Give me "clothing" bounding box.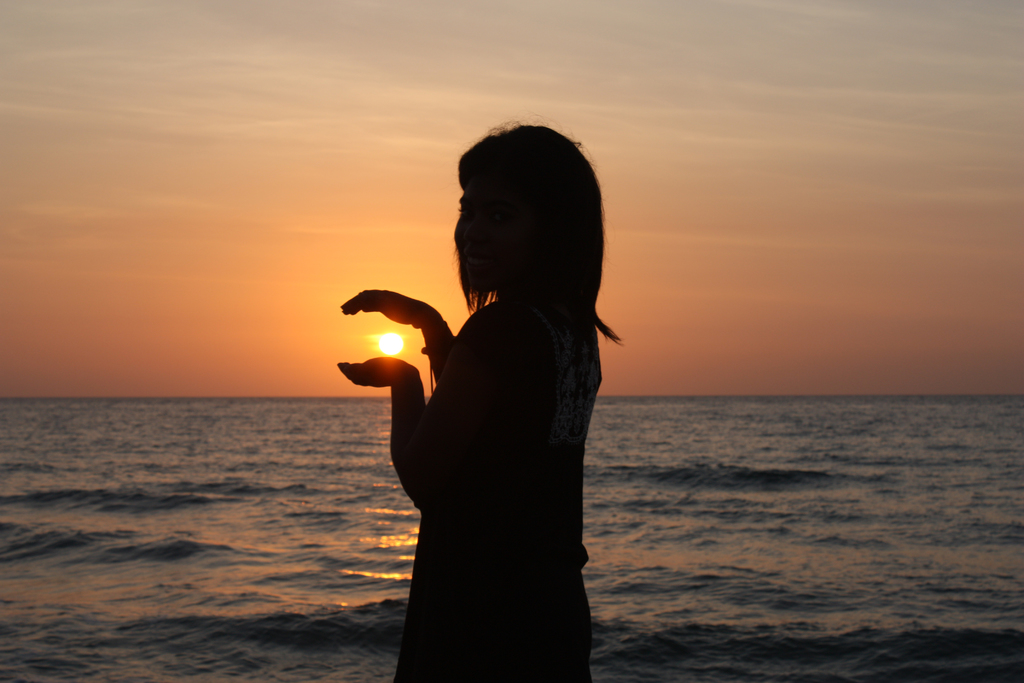
383, 290, 591, 682.
